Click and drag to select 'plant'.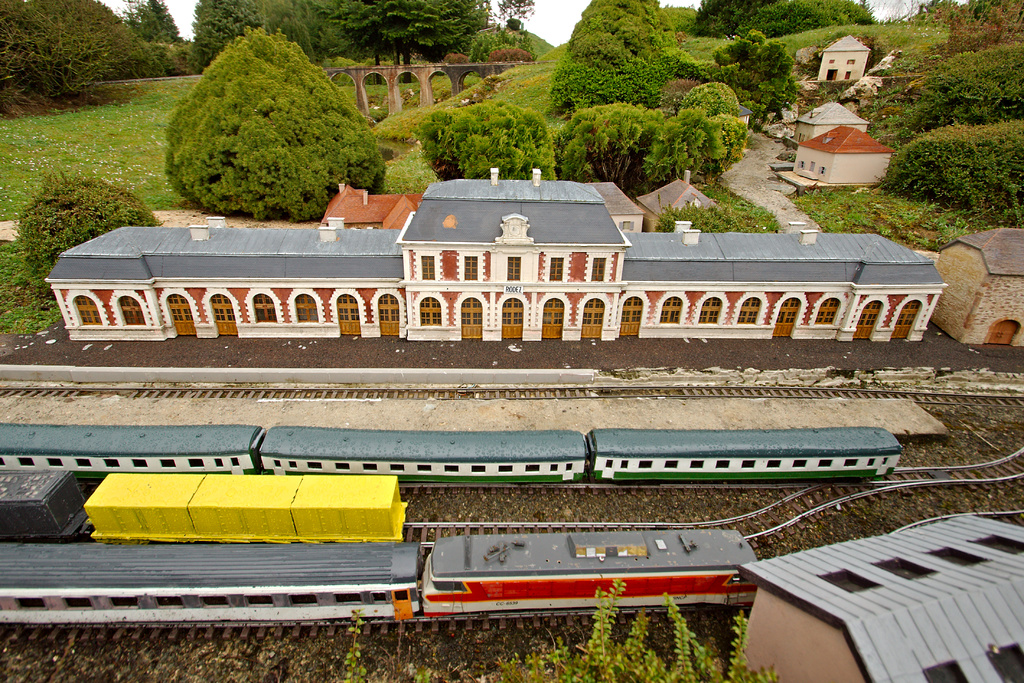
Selection: 374/38/558/154.
